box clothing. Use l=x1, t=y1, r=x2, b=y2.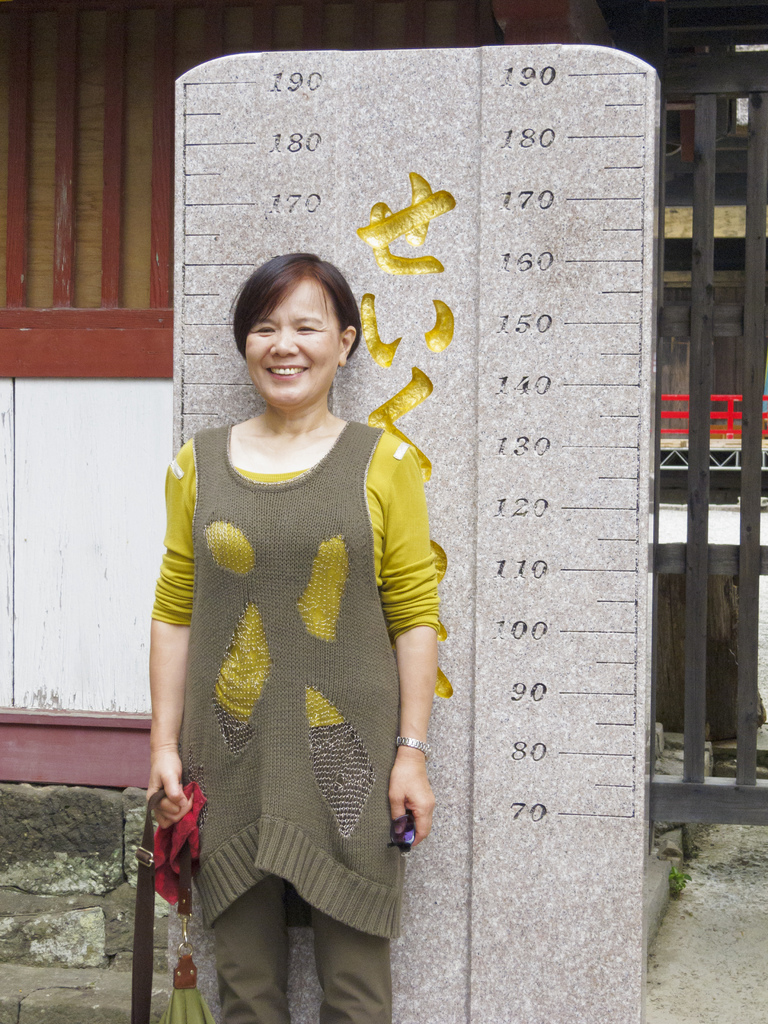
l=134, t=412, r=445, b=1023.
